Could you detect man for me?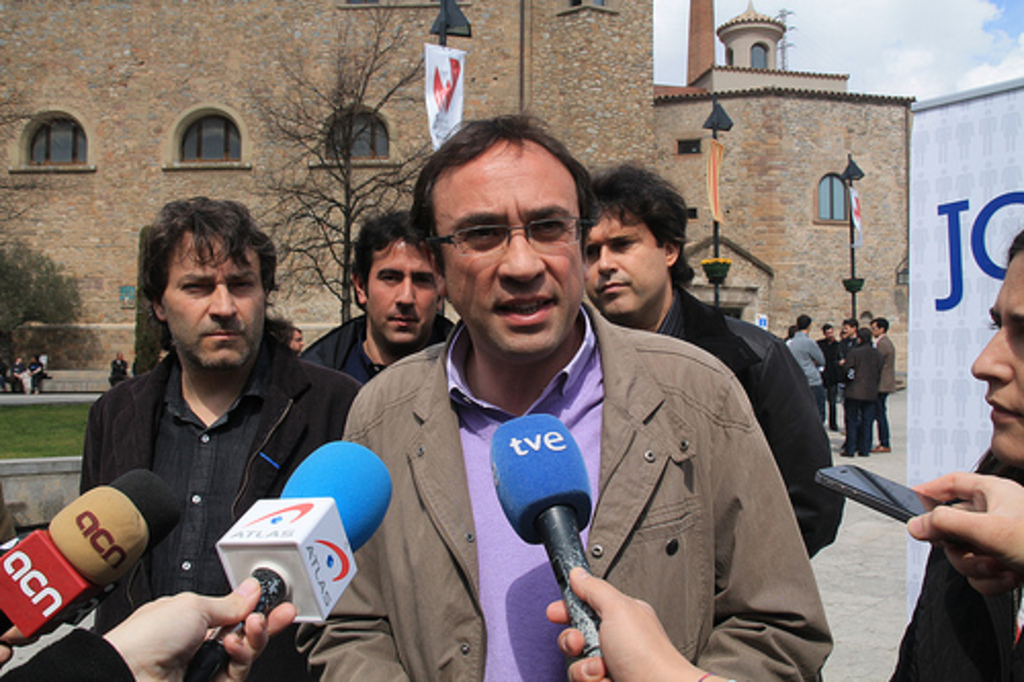
Detection result: BBox(582, 158, 848, 559).
